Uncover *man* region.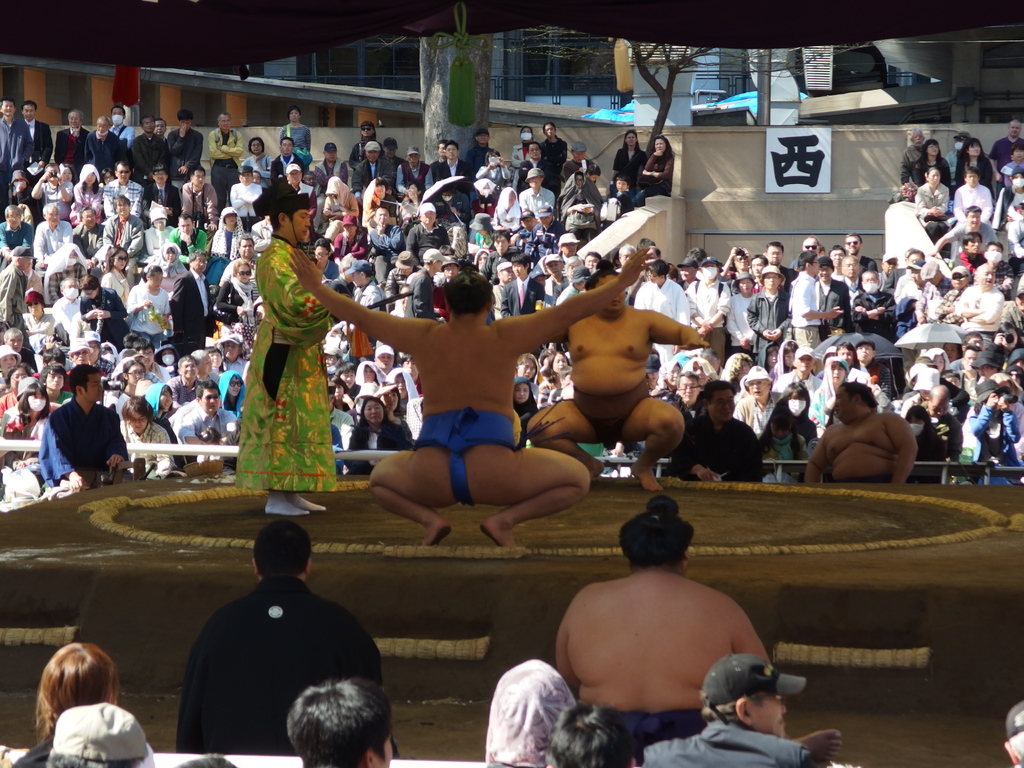
Uncovered: 520 168 554 215.
